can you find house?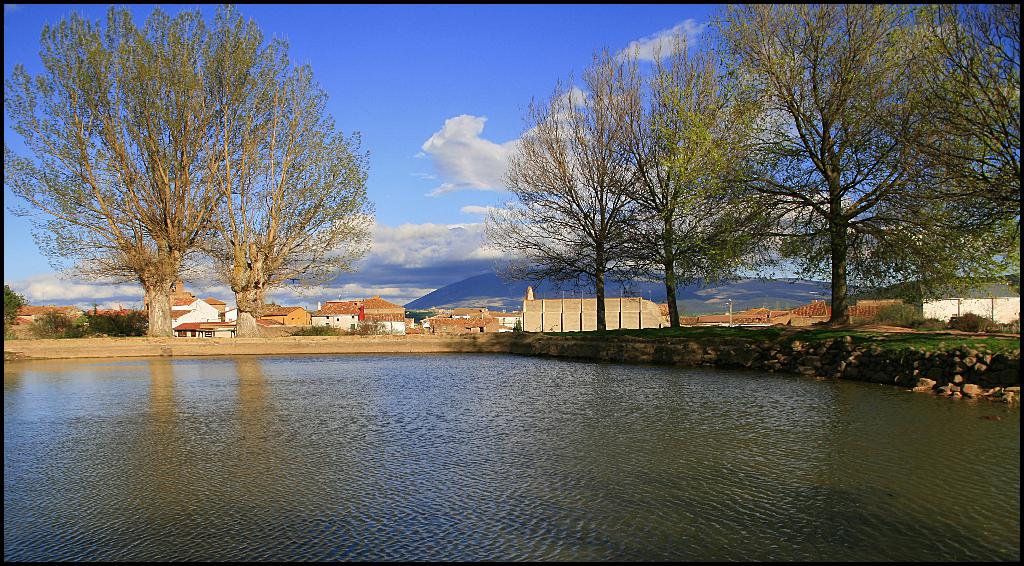
Yes, bounding box: pyautogui.locateOnScreen(320, 303, 412, 330).
